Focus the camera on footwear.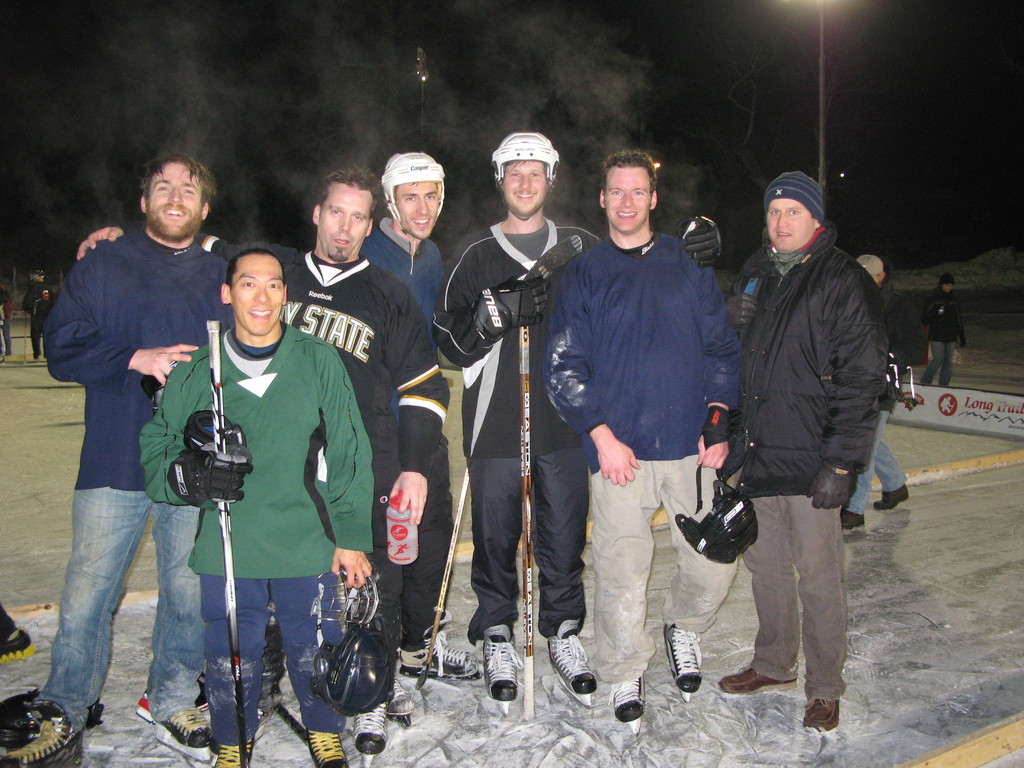
Focus region: 211,737,255,767.
